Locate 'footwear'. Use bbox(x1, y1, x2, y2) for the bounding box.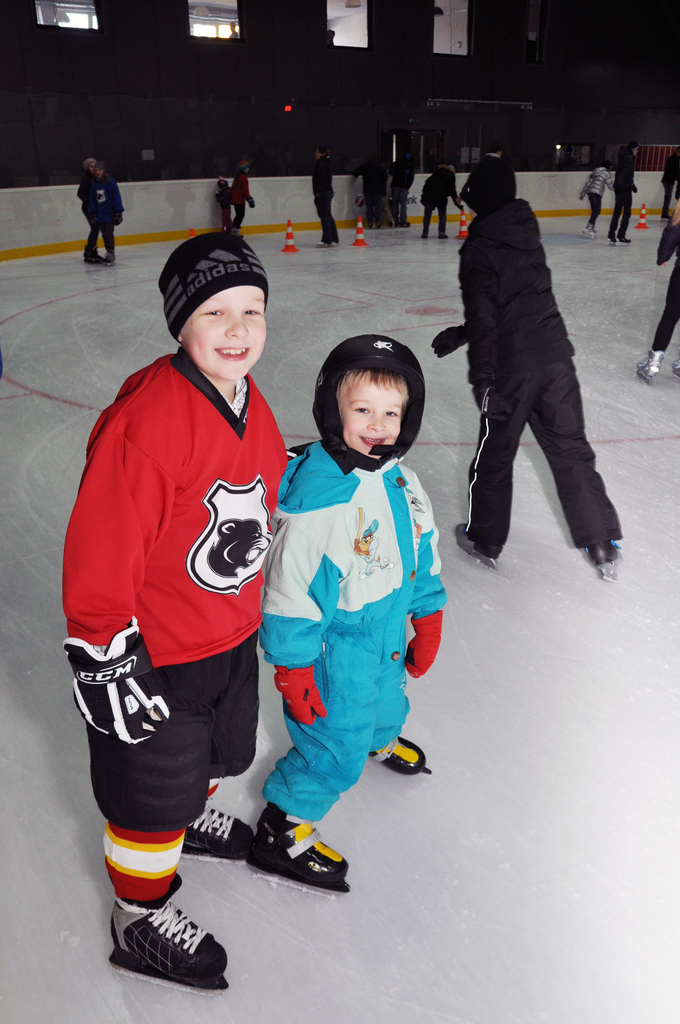
bbox(250, 807, 357, 900).
